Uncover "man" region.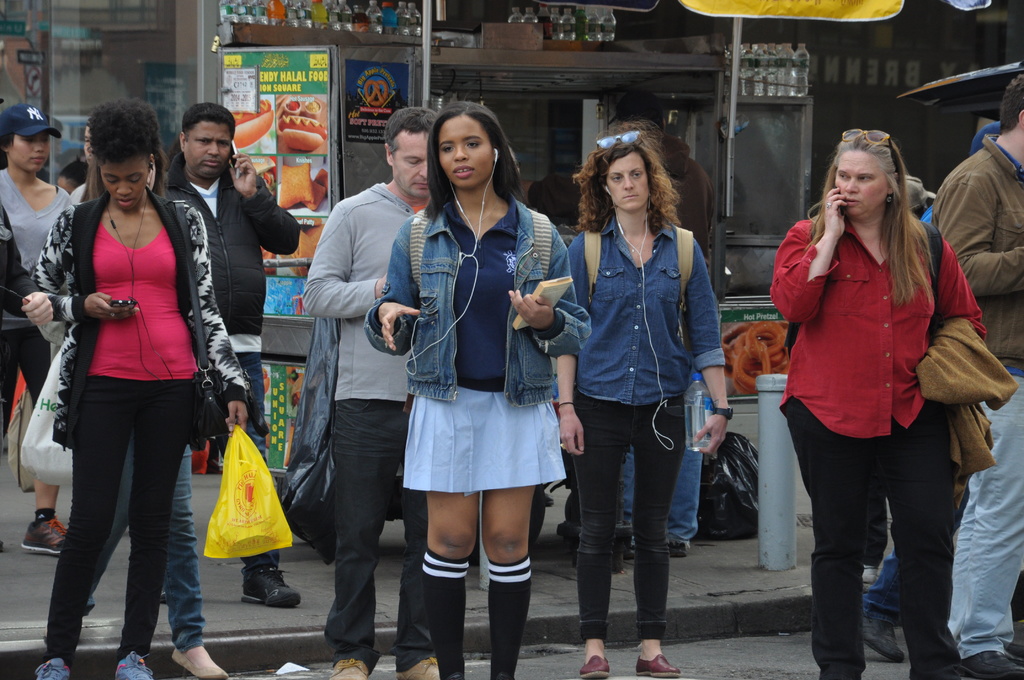
Uncovered: <region>156, 99, 313, 609</region>.
